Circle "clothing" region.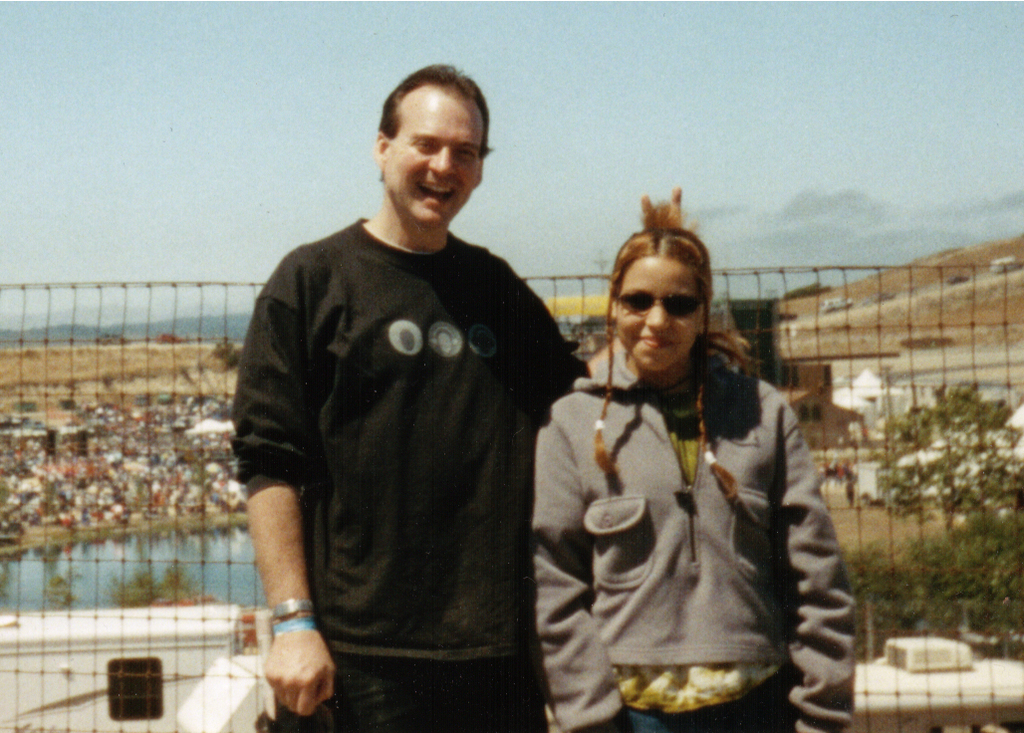
Region: (left=239, top=126, right=572, bottom=722).
